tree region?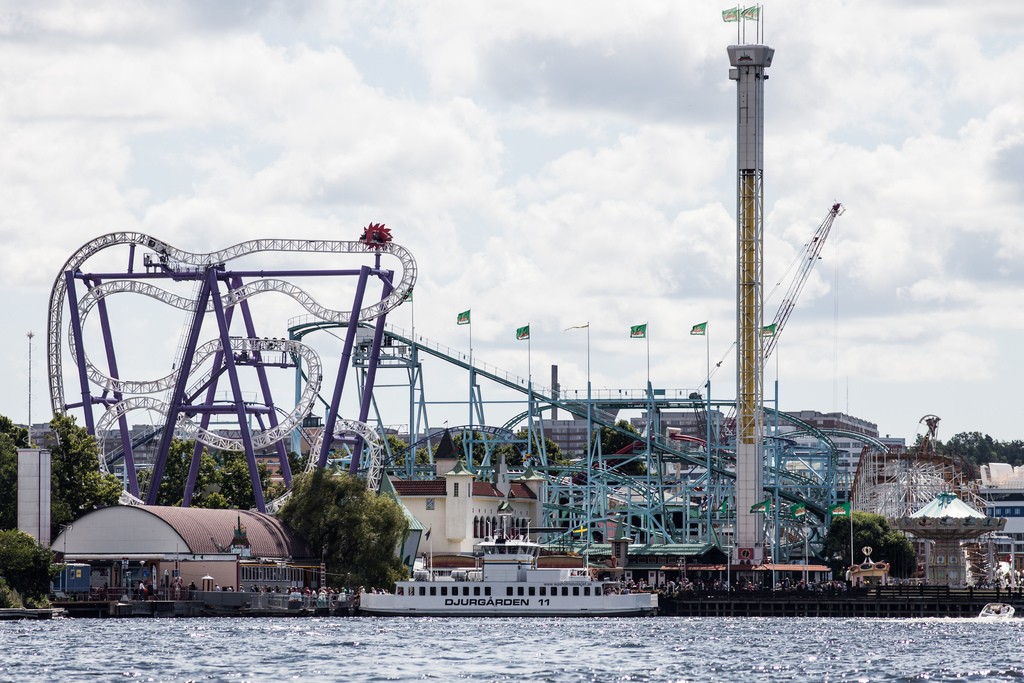
[45,404,125,537]
